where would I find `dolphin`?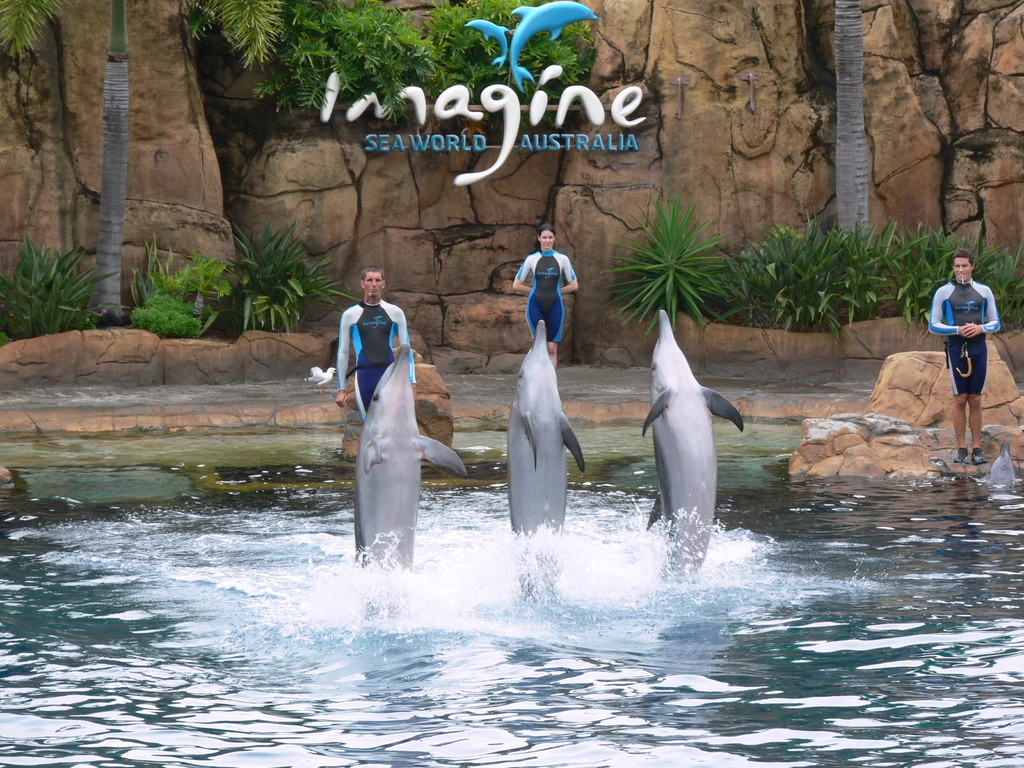
At region(509, 1, 600, 90).
